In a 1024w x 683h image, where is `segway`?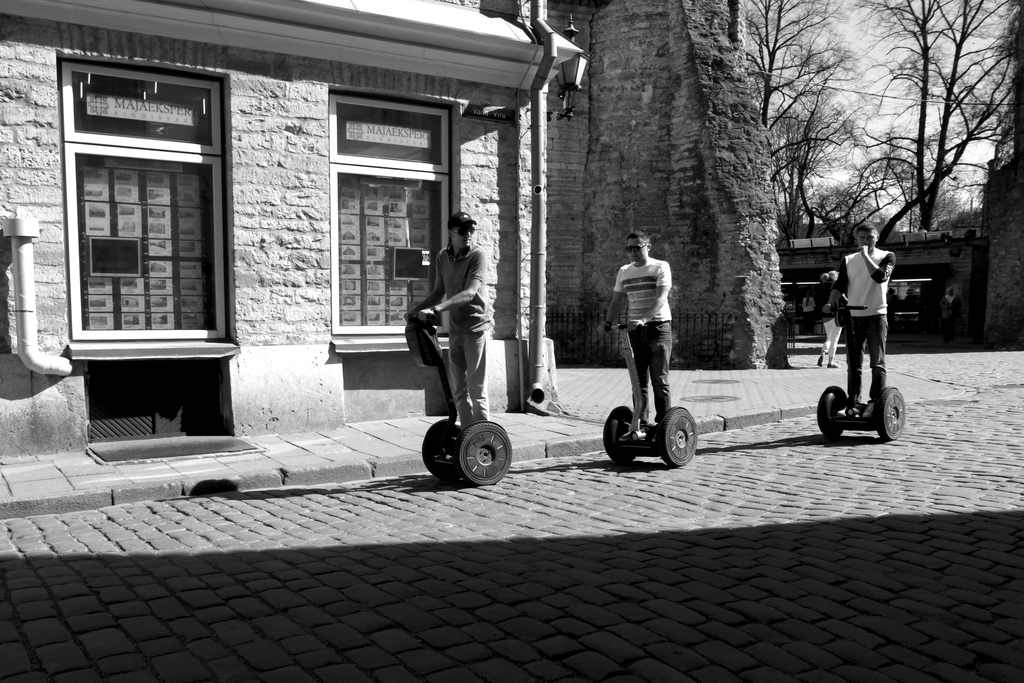
(x1=603, y1=323, x2=698, y2=466).
